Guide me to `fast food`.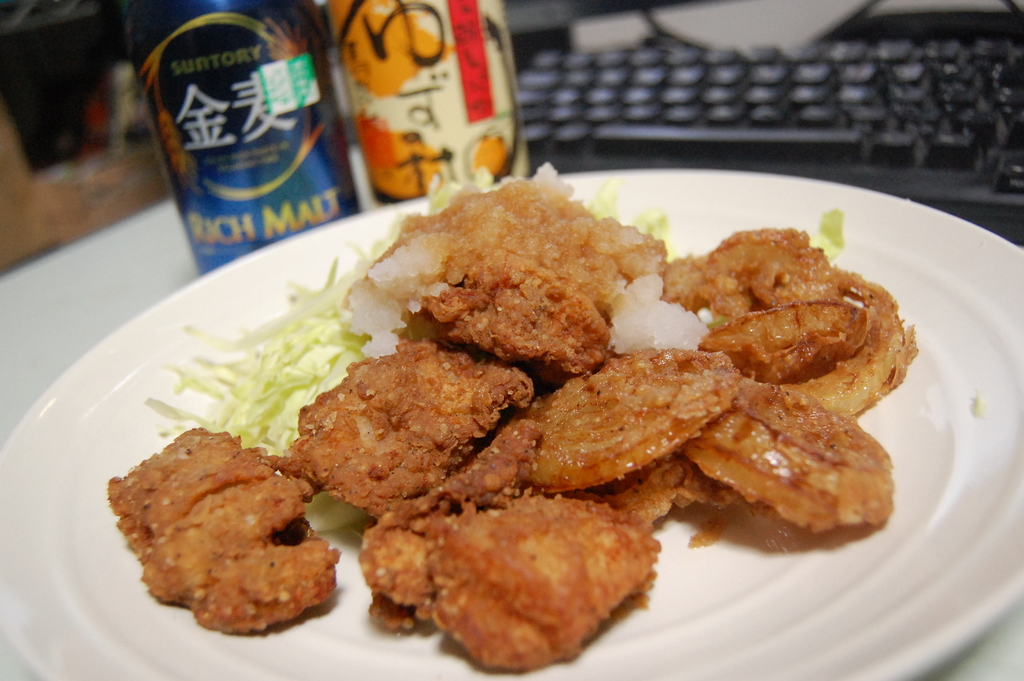
Guidance: [664, 379, 903, 529].
